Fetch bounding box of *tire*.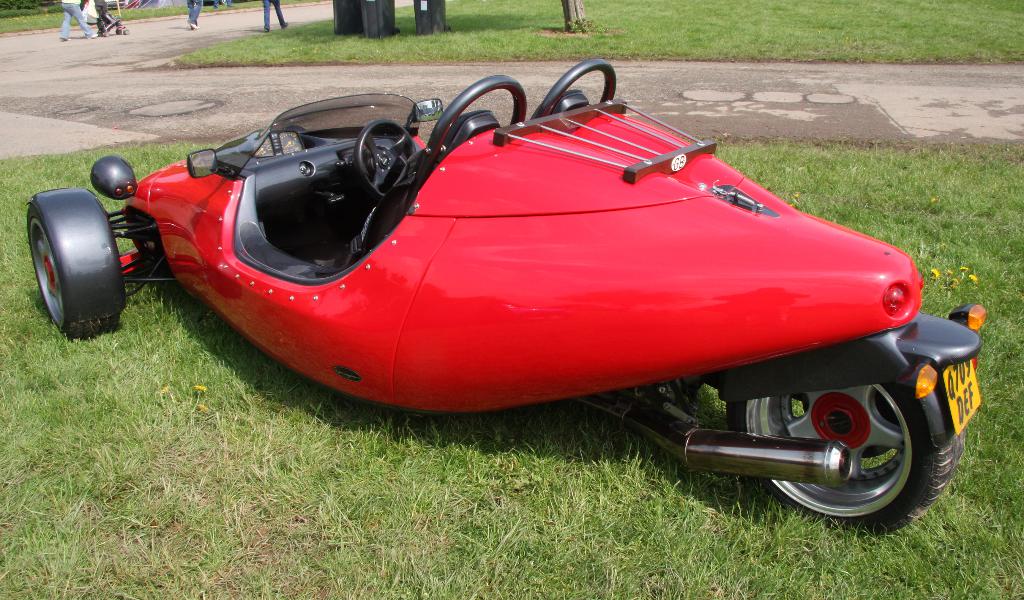
Bbox: box(25, 187, 147, 339).
